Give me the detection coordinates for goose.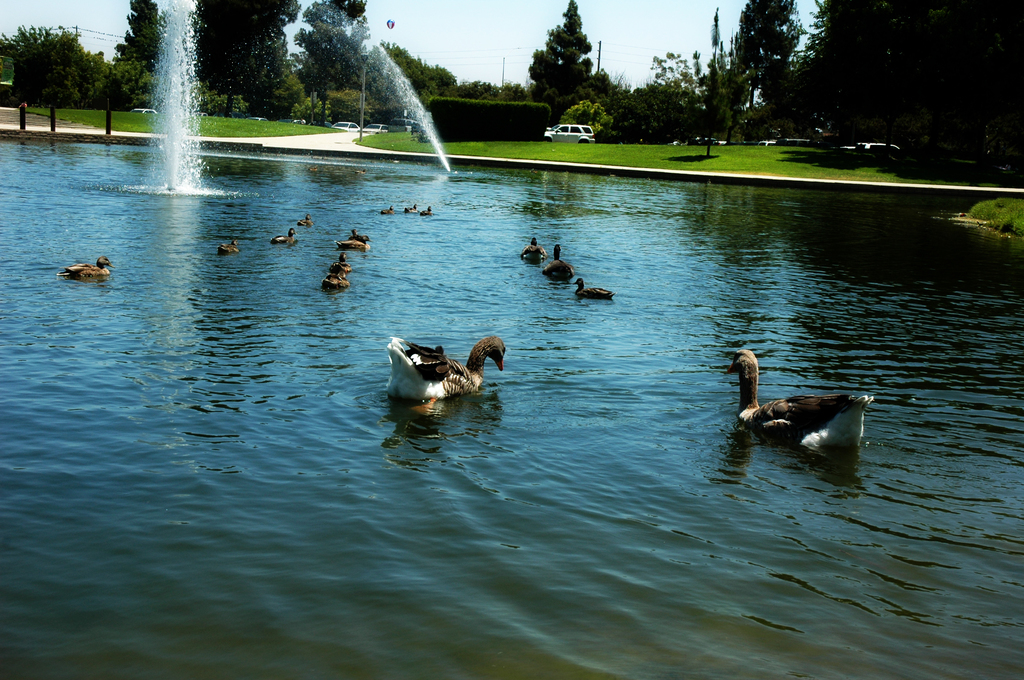
locate(321, 262, 355, 292).
